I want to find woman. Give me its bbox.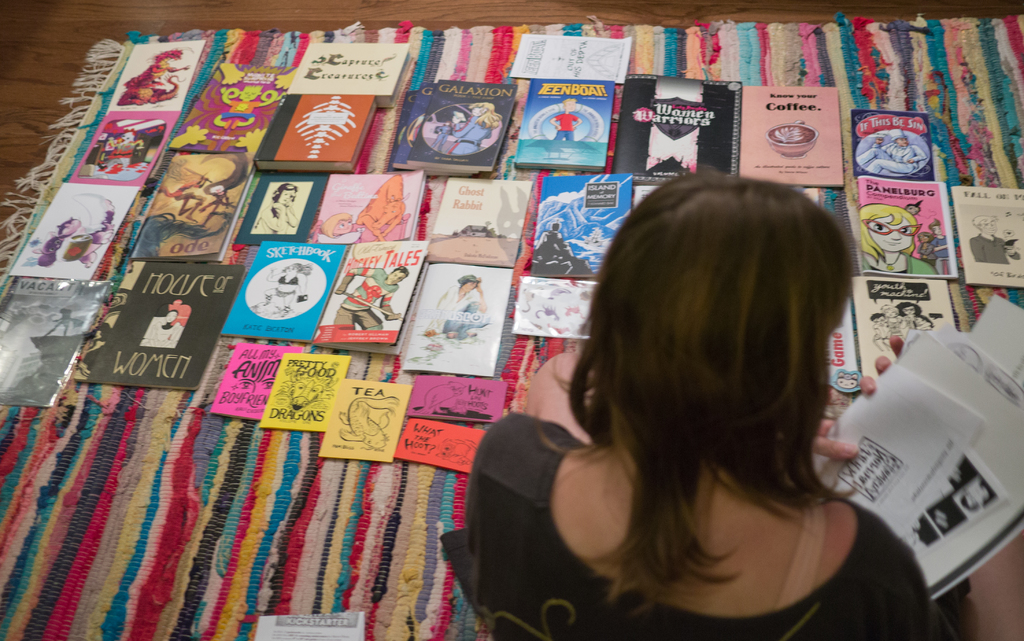
box(445, 152, 895, 640).
